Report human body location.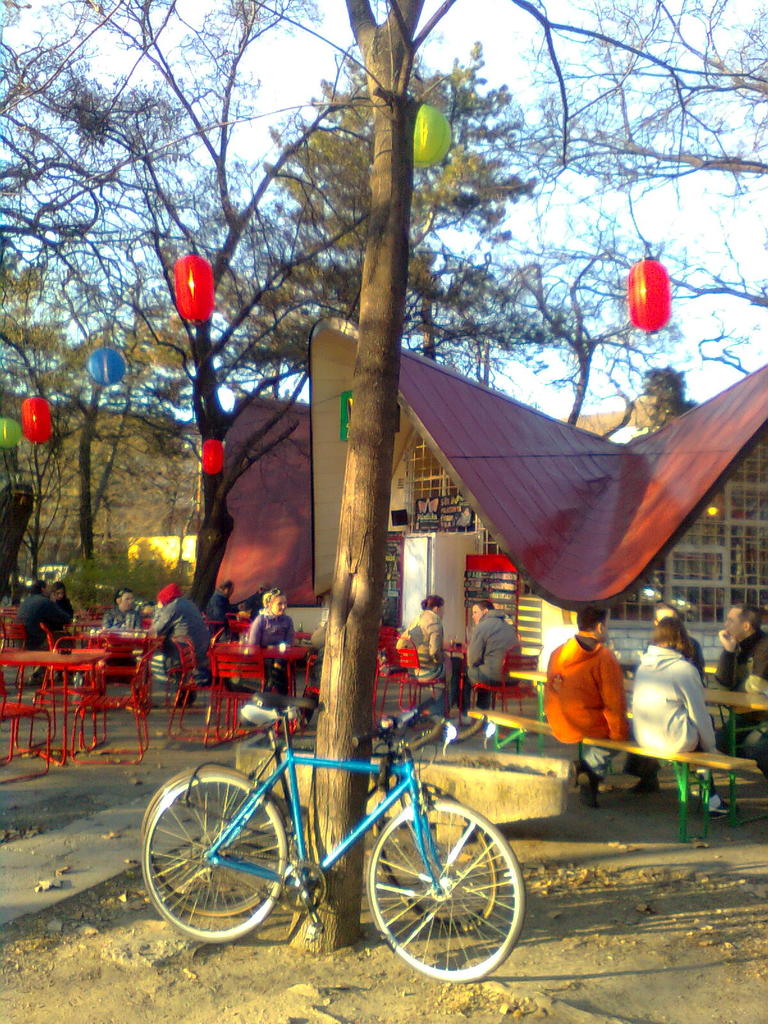
Report: Rect(105, 591, 144, 633).
